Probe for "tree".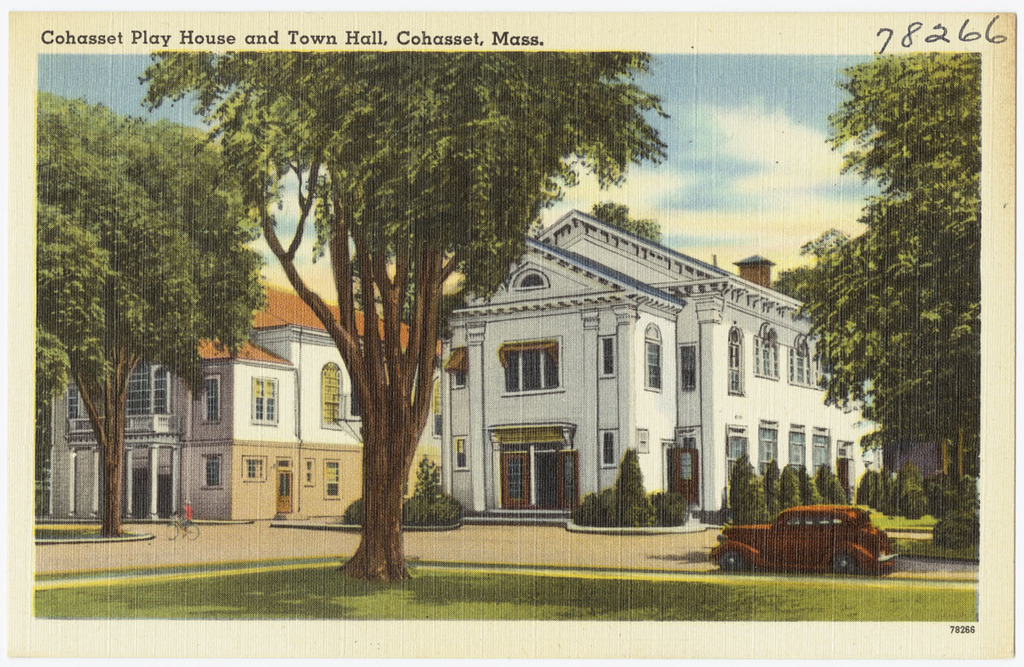
Probe result: box(135, 48, 672, 584).
